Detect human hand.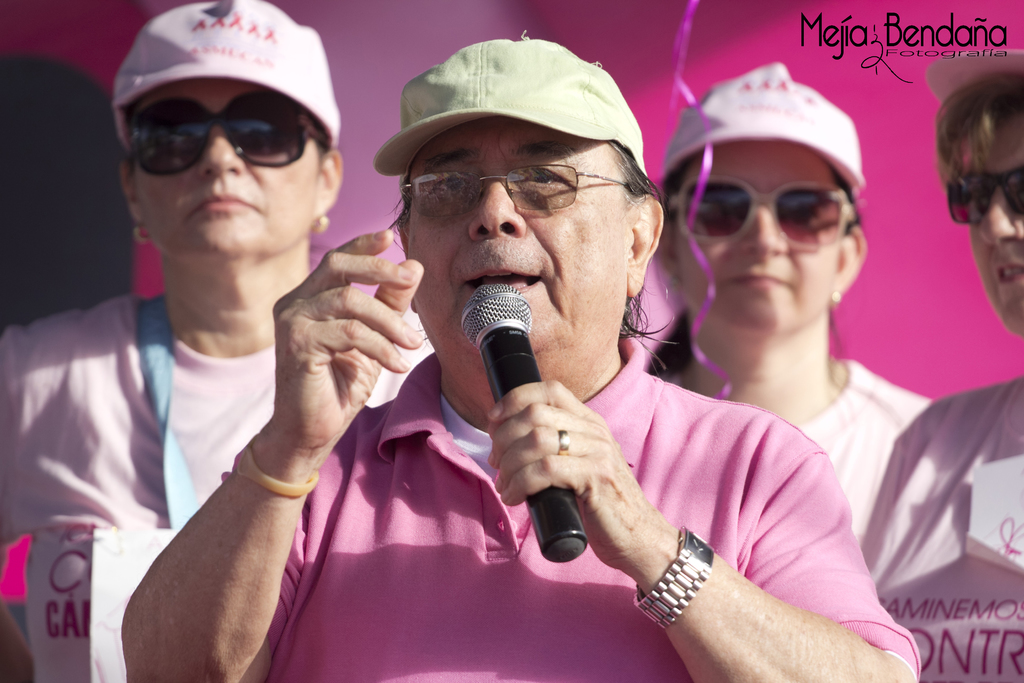
Detected at {"x1": 269, "y1": 227, "x2": 426, "y2": 456}.
